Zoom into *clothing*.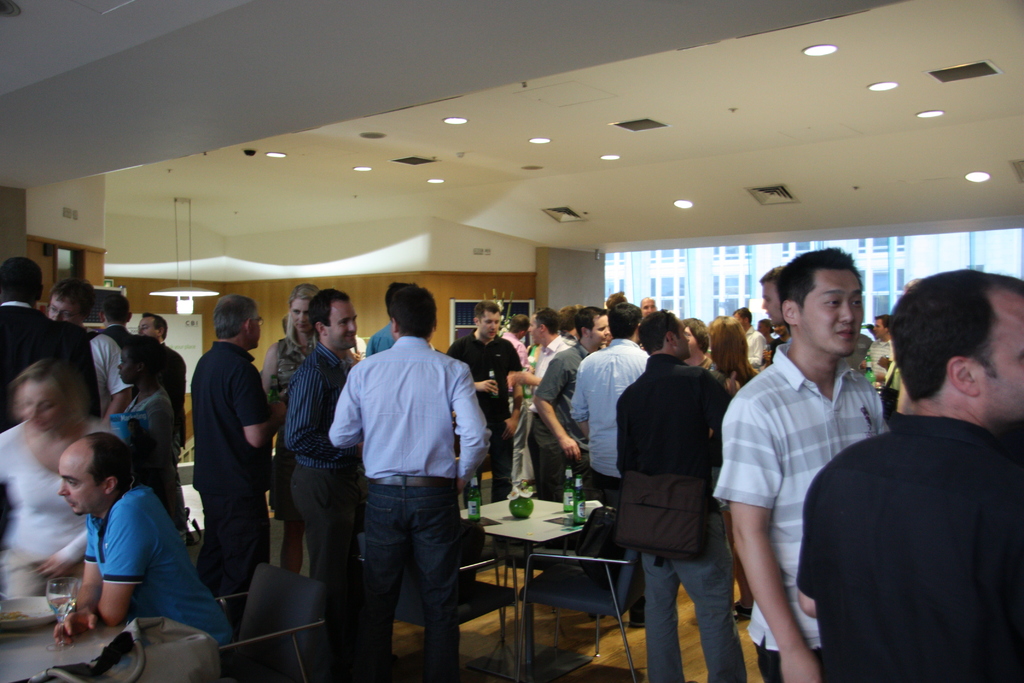
Zoom target: 280,339,355,477.
